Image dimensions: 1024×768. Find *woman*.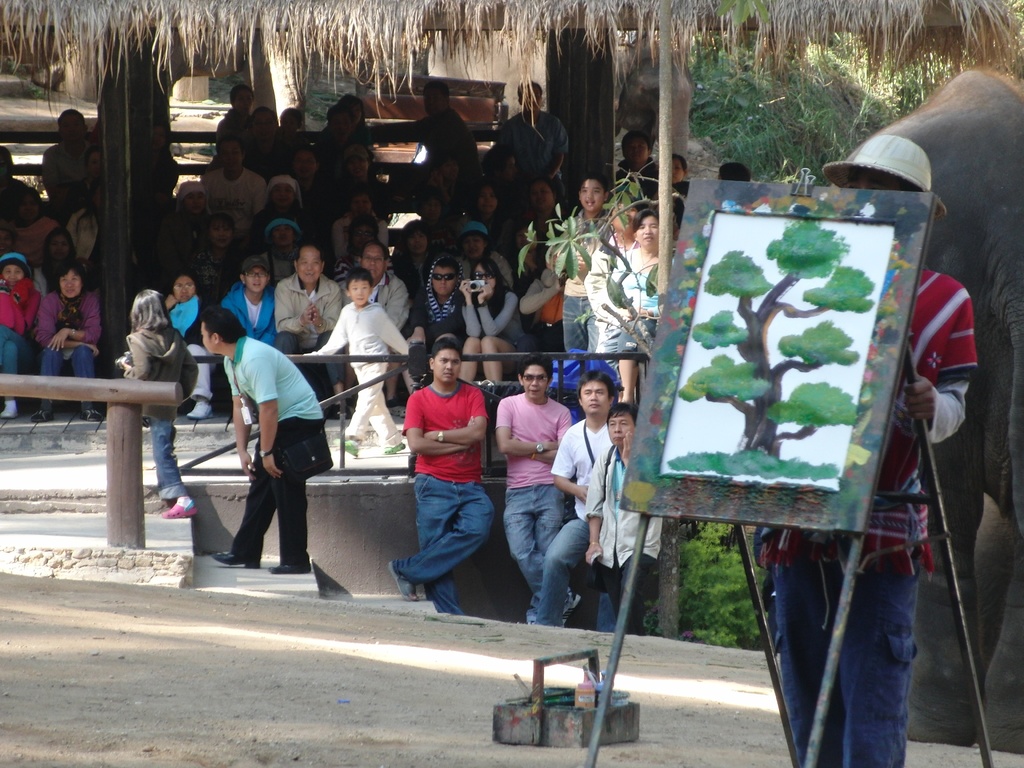
Rect(167, 276, 220, 420).
